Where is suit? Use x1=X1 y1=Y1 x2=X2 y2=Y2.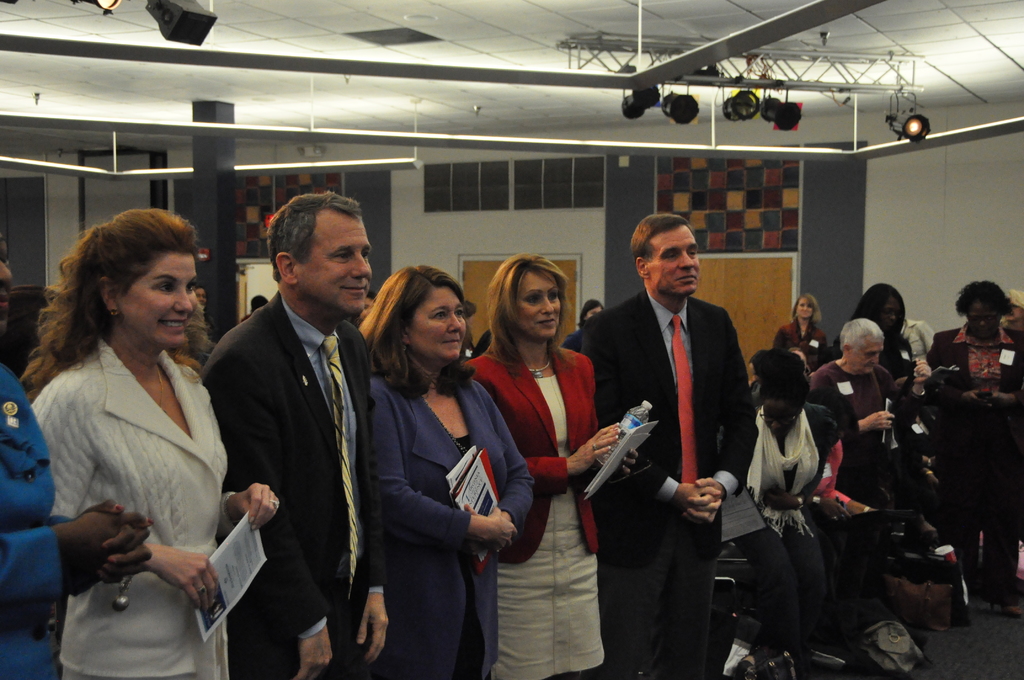
x1=204 y1=198 x2=387 y2=677.
